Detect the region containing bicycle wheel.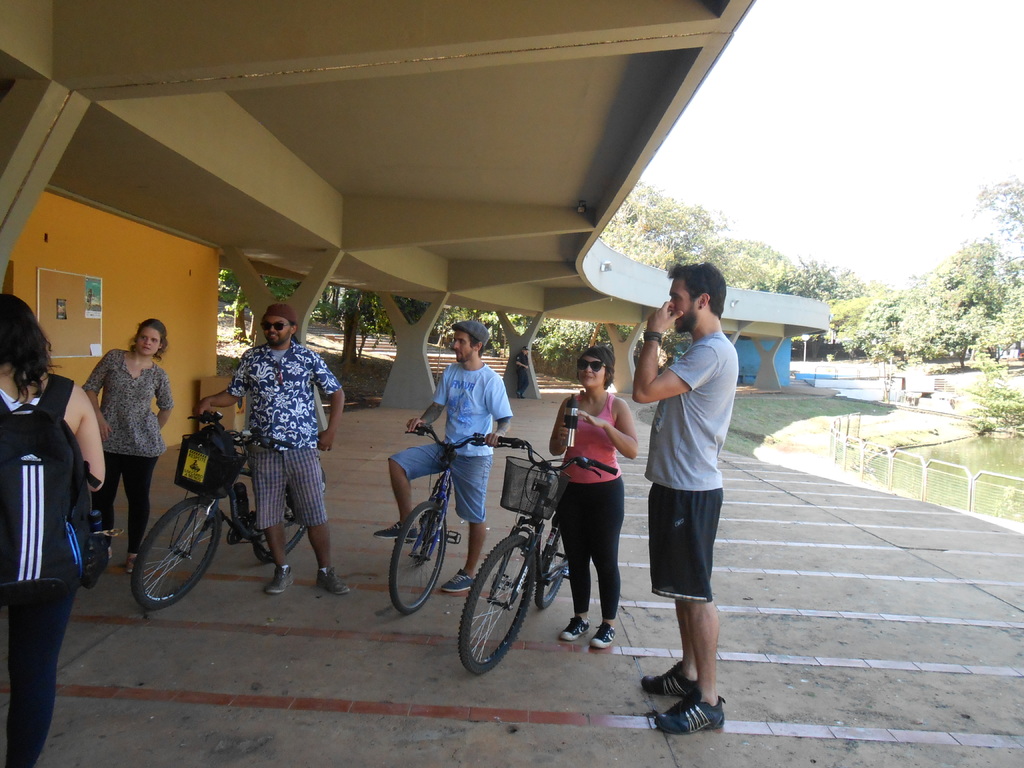
region(422, 476, 452, 564).
